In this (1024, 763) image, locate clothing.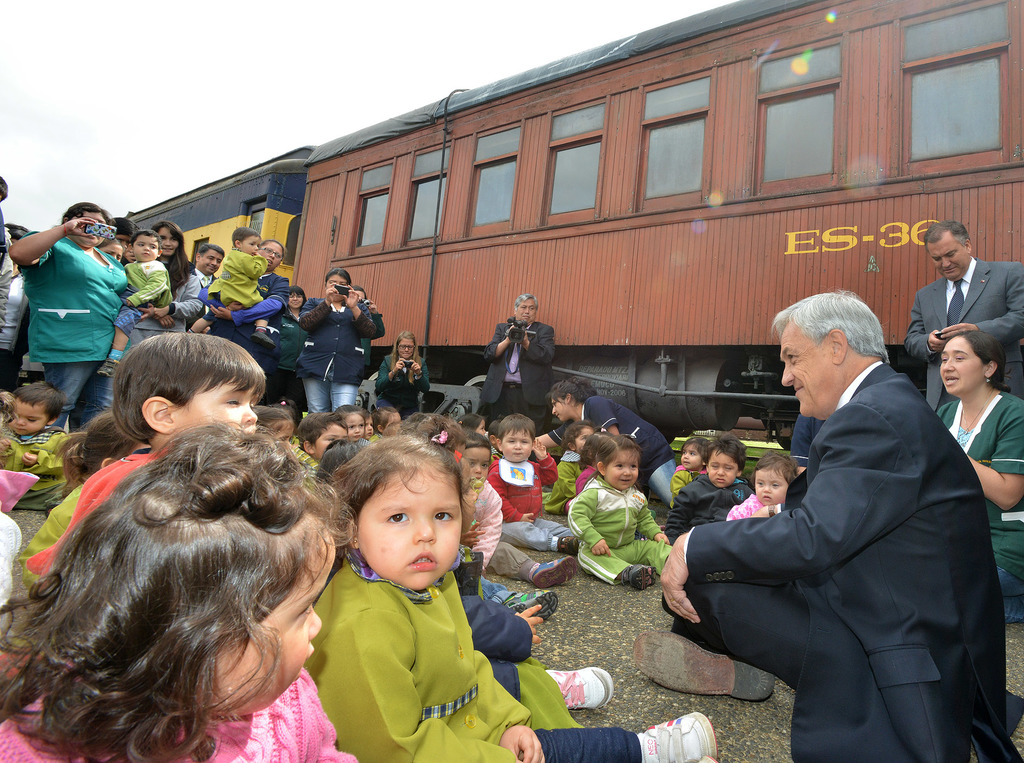
Bounding box: region(645, 454, 678, 500).
